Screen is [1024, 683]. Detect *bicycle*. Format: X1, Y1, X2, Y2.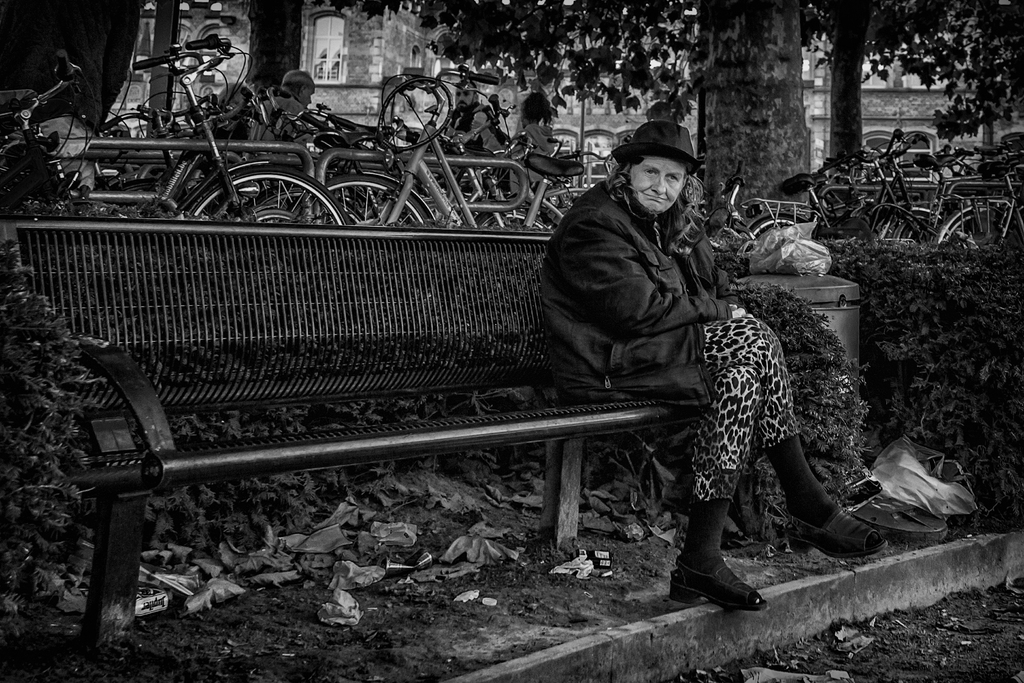
0, 26, 352, 225.
